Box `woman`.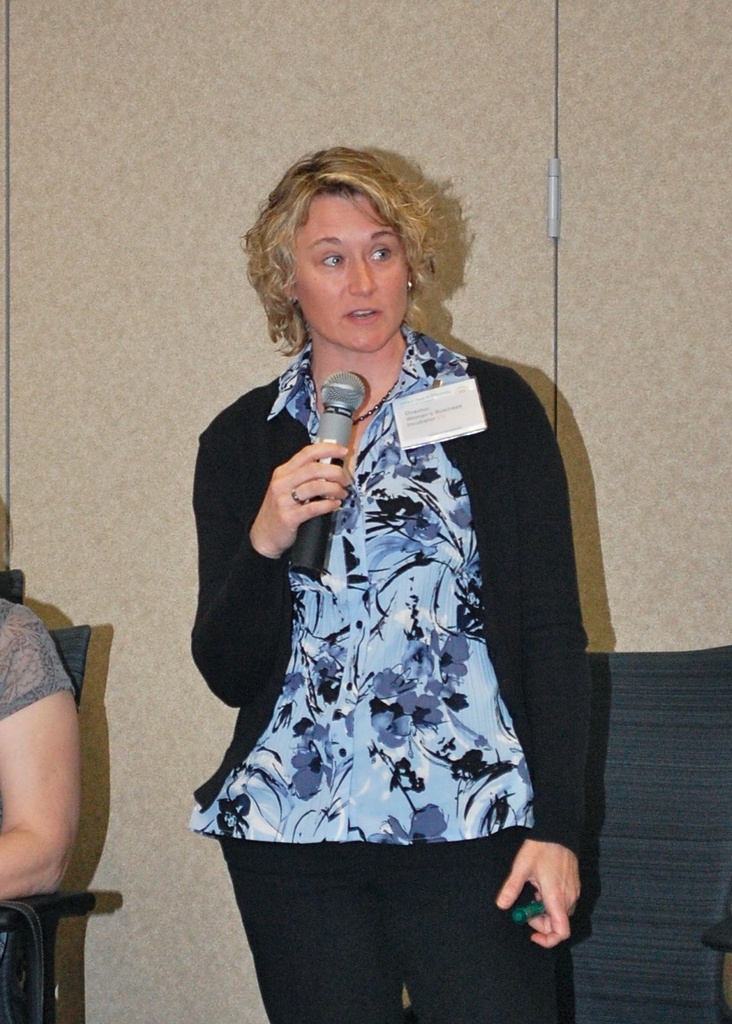
0:577:85:918.
